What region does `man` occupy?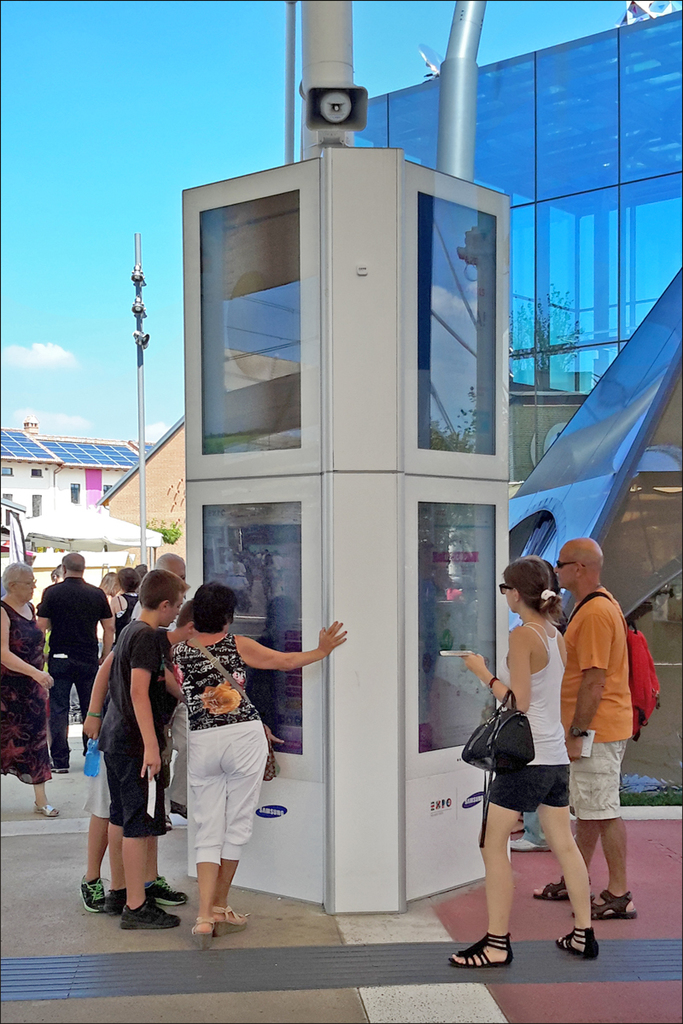
(x1=132, y1=550, x2=184, y2=815).
